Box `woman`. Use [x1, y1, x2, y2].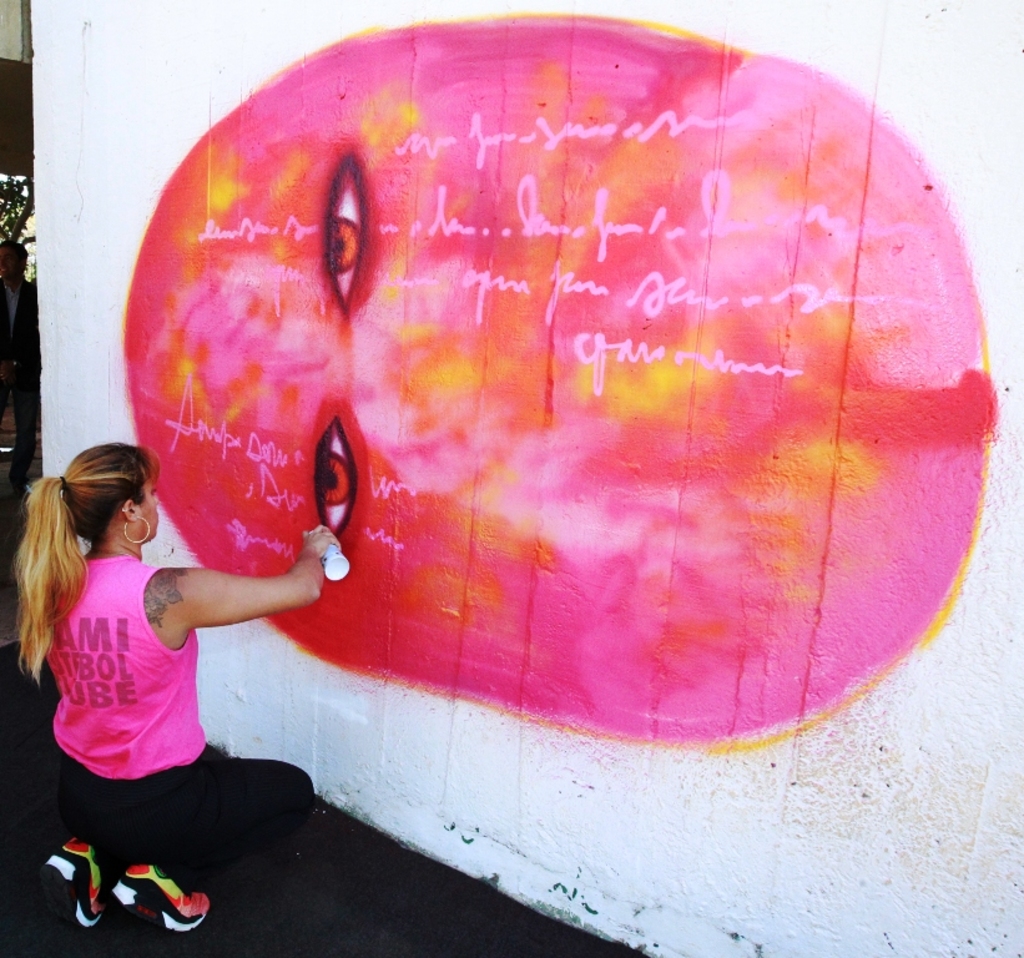
[9, 415, 306, 913].
